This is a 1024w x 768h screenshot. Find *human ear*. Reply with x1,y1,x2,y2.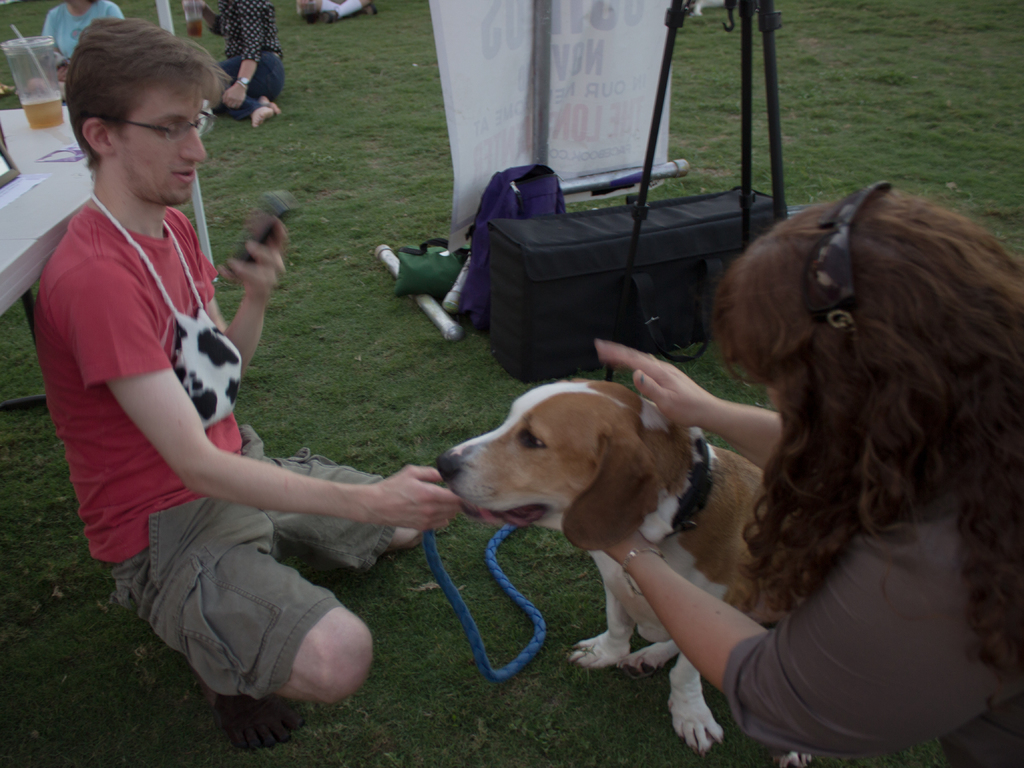
81,120,113,154.
